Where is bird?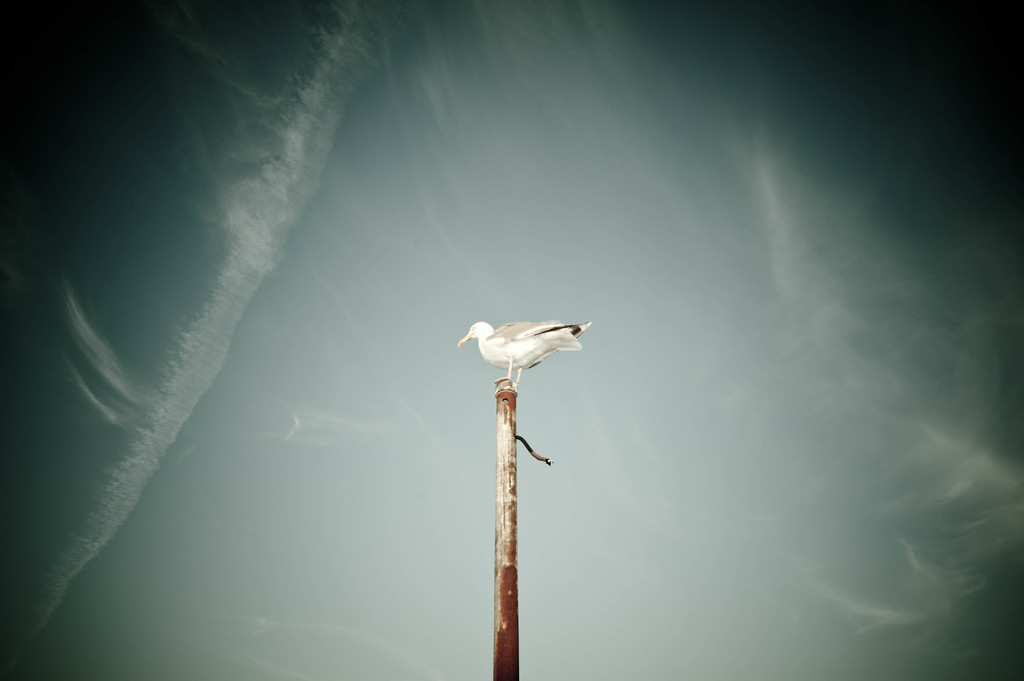
[left=459, top=314, right=596, bottom=391].
